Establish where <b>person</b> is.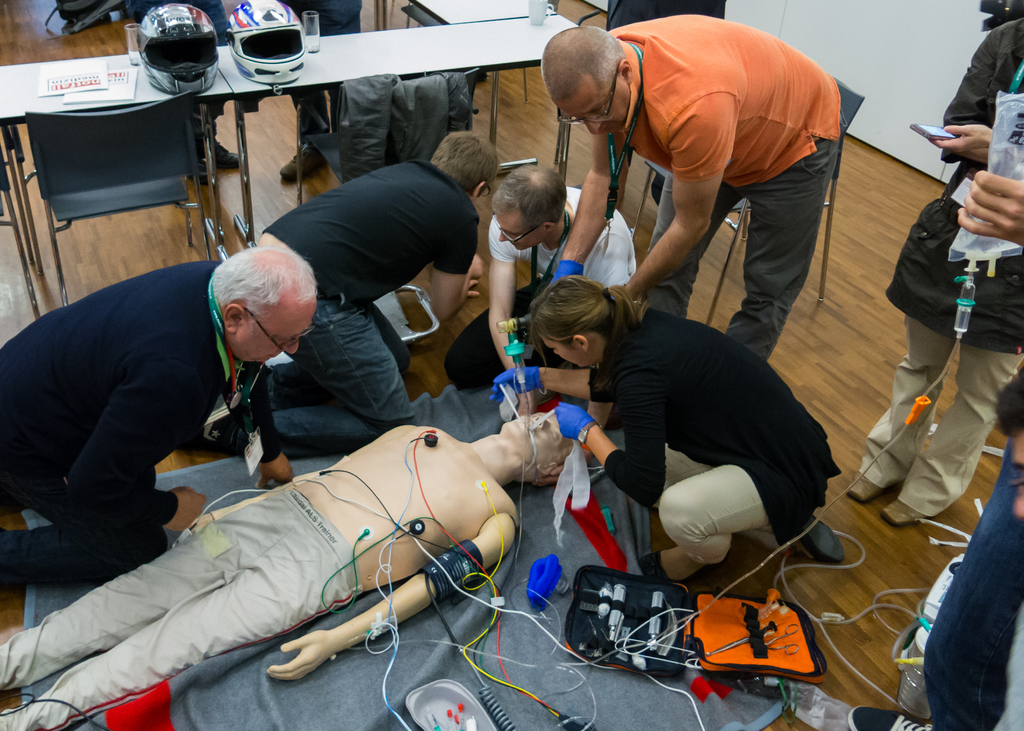
Established at <box>846,374,1023,730</box>.
